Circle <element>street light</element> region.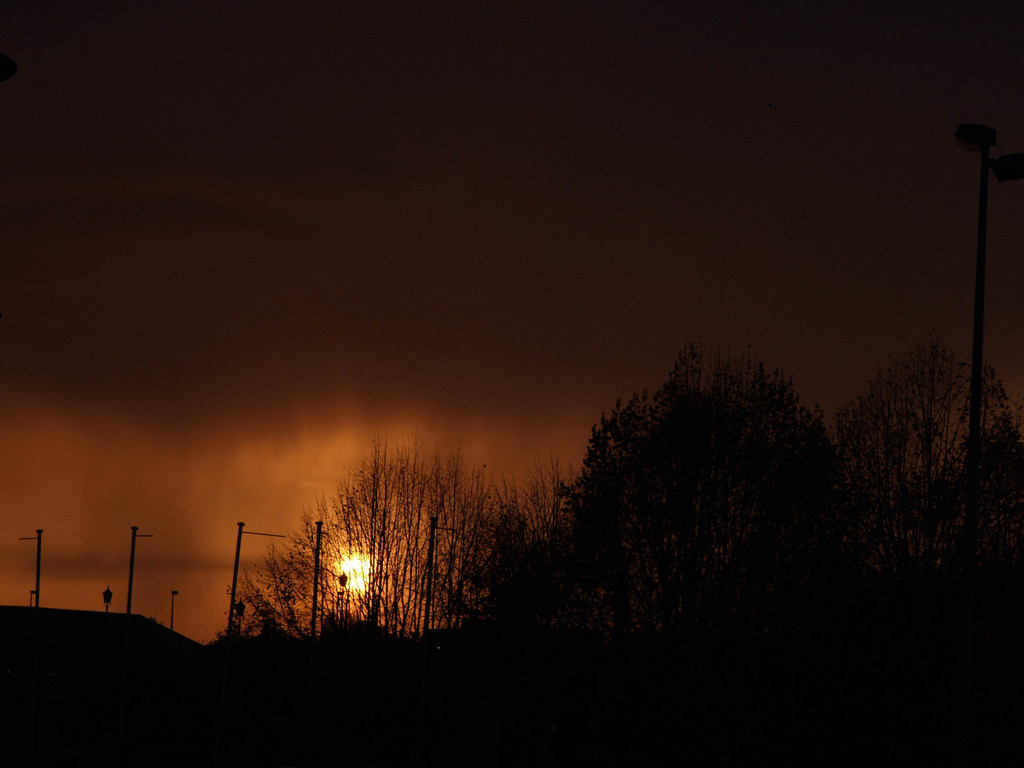
Region: pyautogui.locateOnScreen(167, 590, 181, 637).
